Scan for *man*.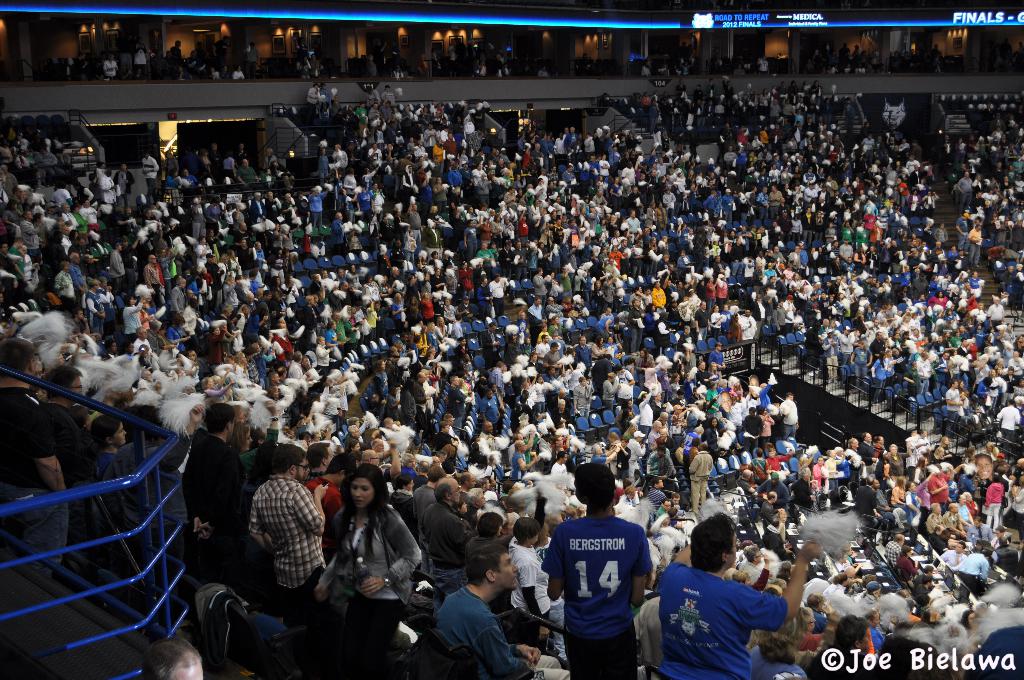
Scan result: <region>765, 448, 797, 473</region>.
